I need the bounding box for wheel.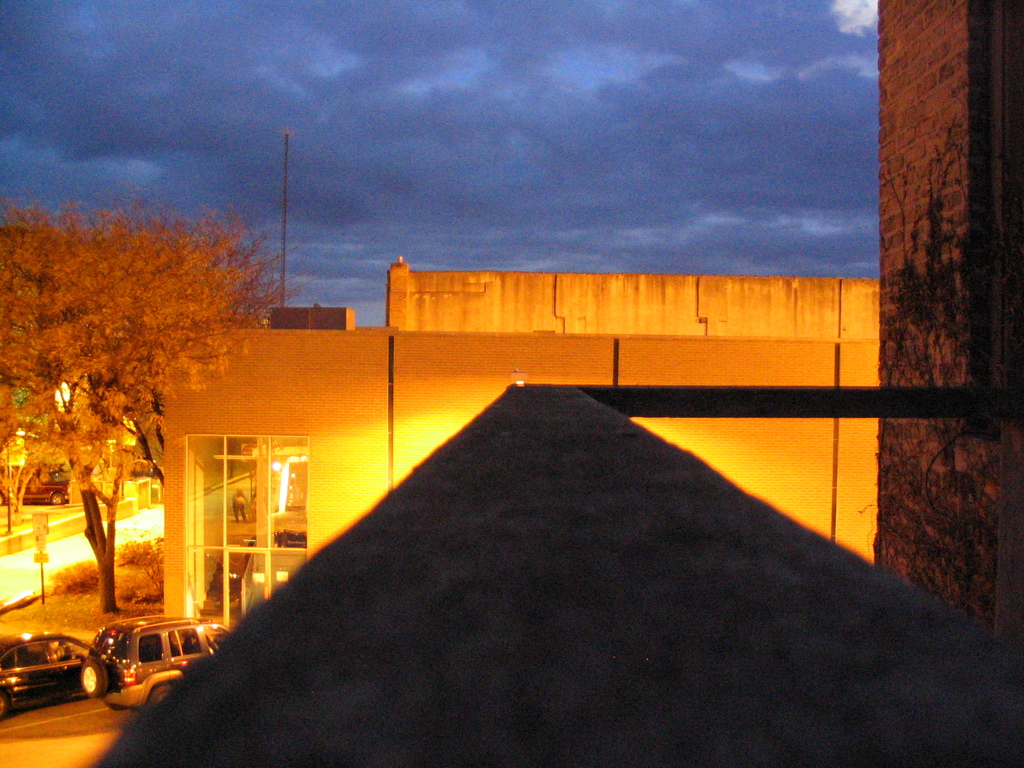
Here it is: (150, 687, 172, 710).
